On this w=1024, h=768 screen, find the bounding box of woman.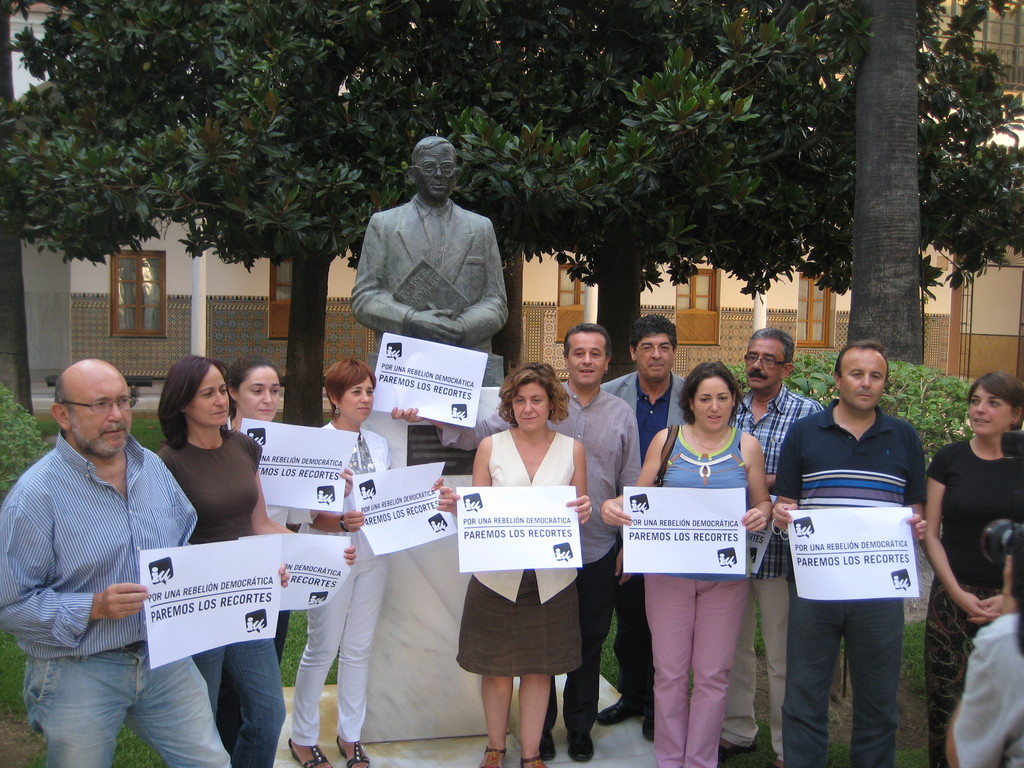
Bounding box: 153,354,358,767.
